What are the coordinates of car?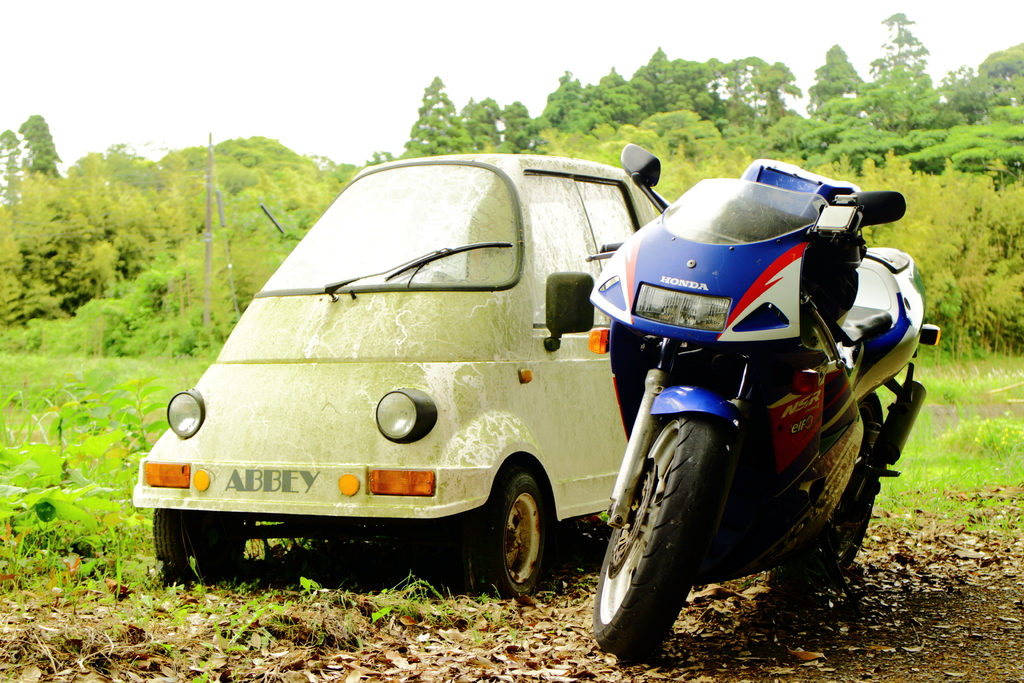
locate(129, 154, 667, 609).
